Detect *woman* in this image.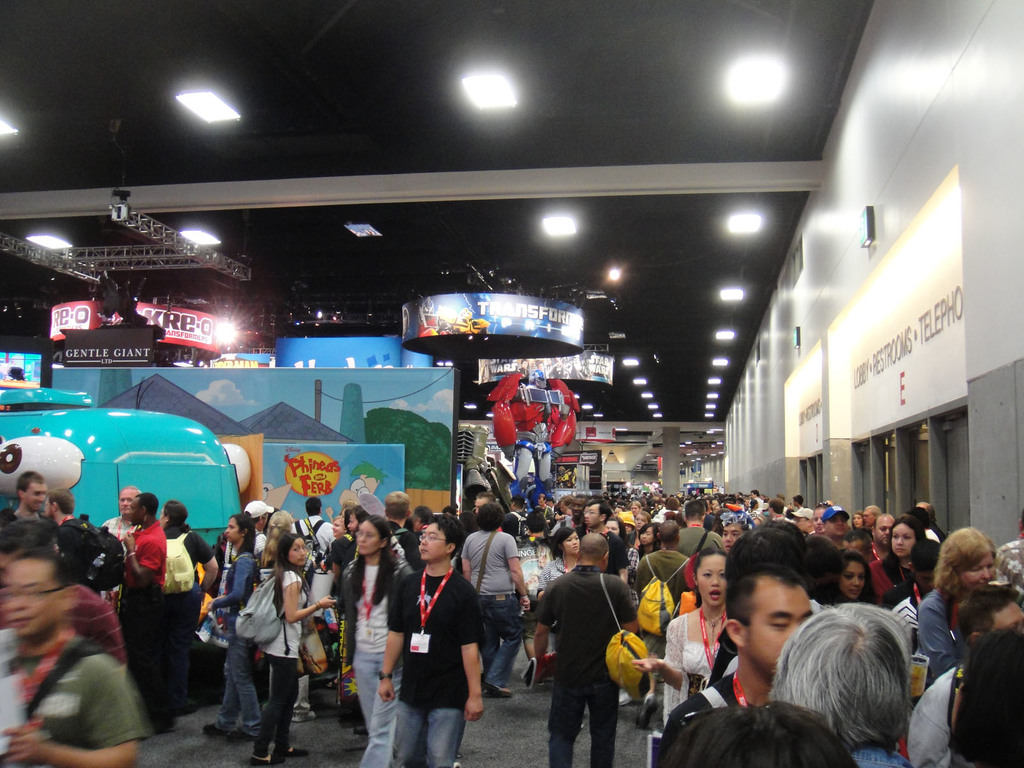
Detection: bbox=[327, 509, 412, 767].
